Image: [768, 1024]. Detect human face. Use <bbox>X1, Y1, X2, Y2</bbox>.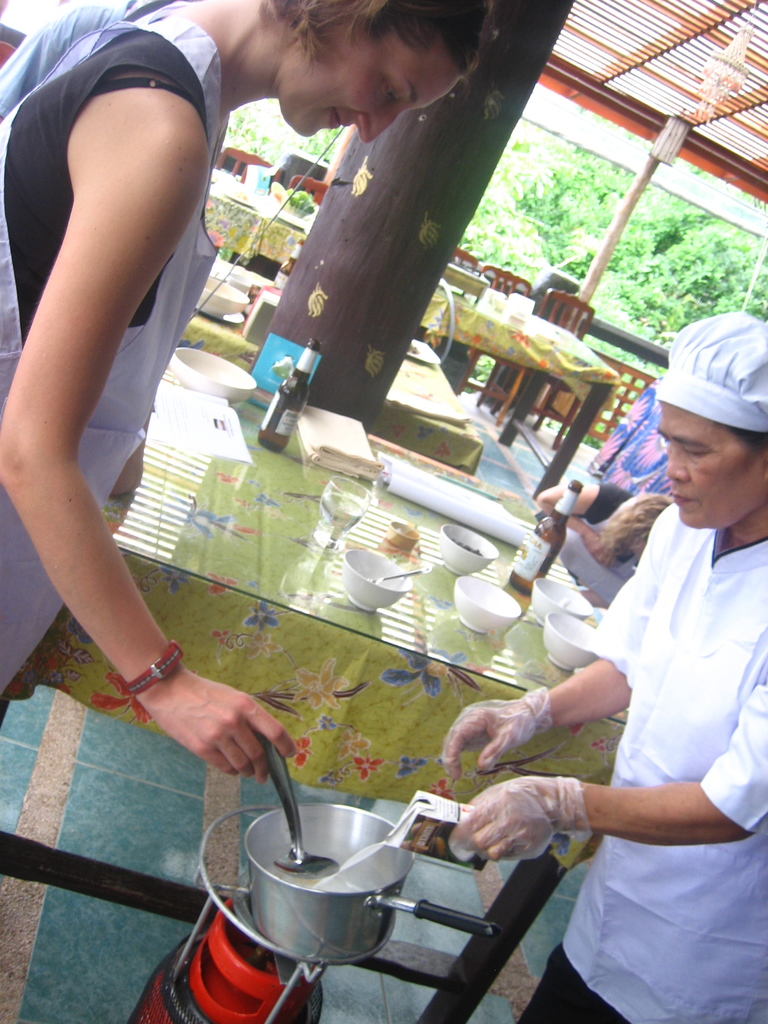
<bbox>653, 405, 762, 522</bbox>.
